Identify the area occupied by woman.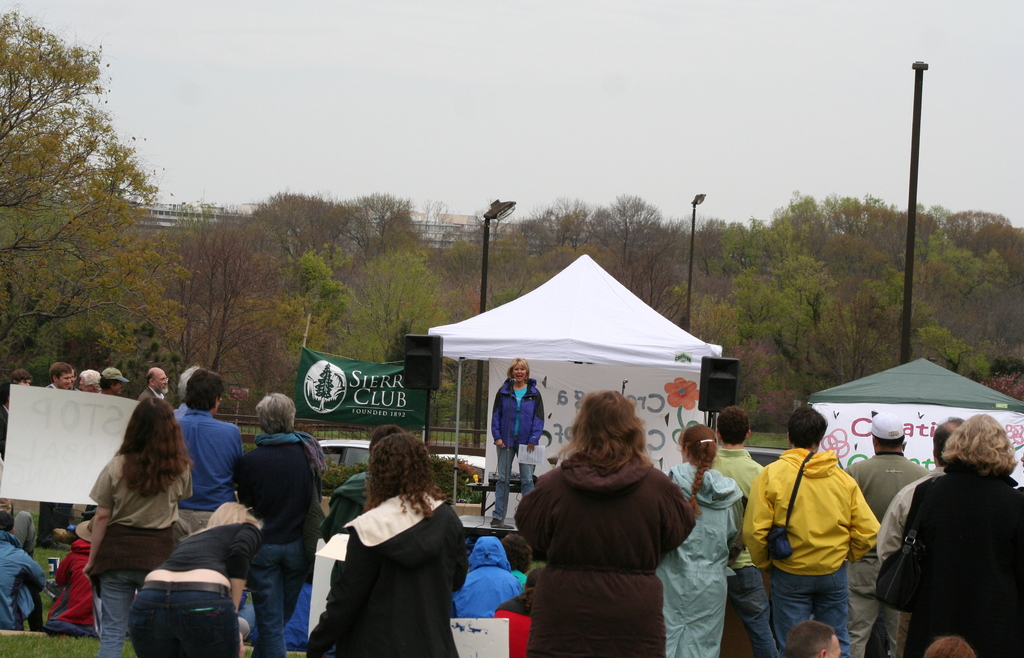
Area: {"x1": 512, "y1": 387, "x2": 694, "y2": 657}.
